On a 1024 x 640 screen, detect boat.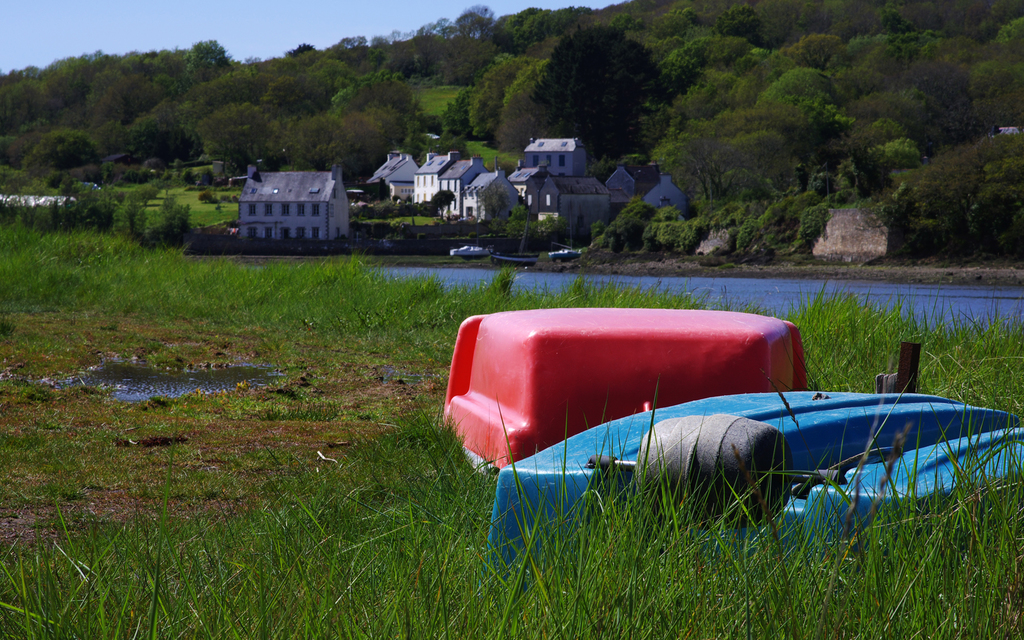
(444,308,980,552).
